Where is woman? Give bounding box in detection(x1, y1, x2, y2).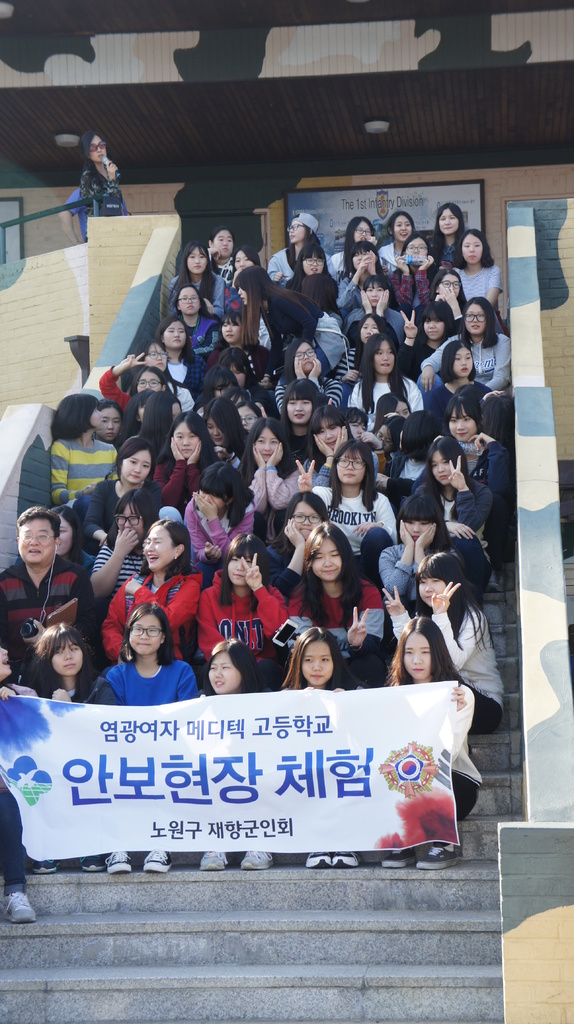
detection(418, 291, 514, 399).
